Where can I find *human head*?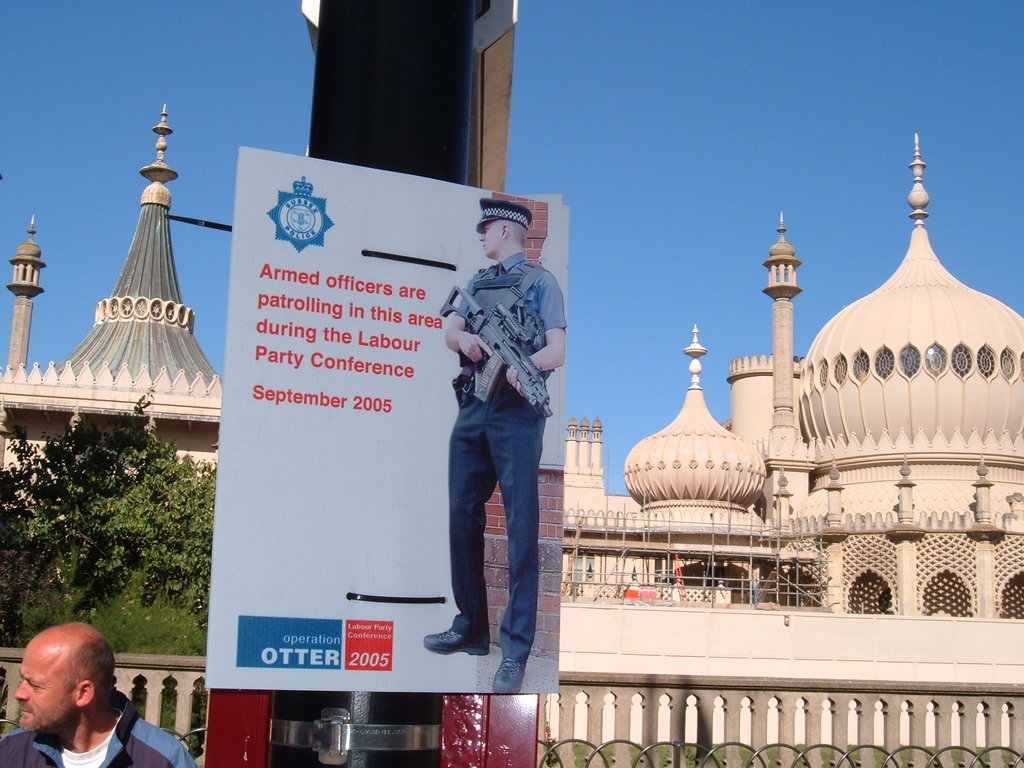
You can find it at [left=477, top=198, right=532, bottom=259].
